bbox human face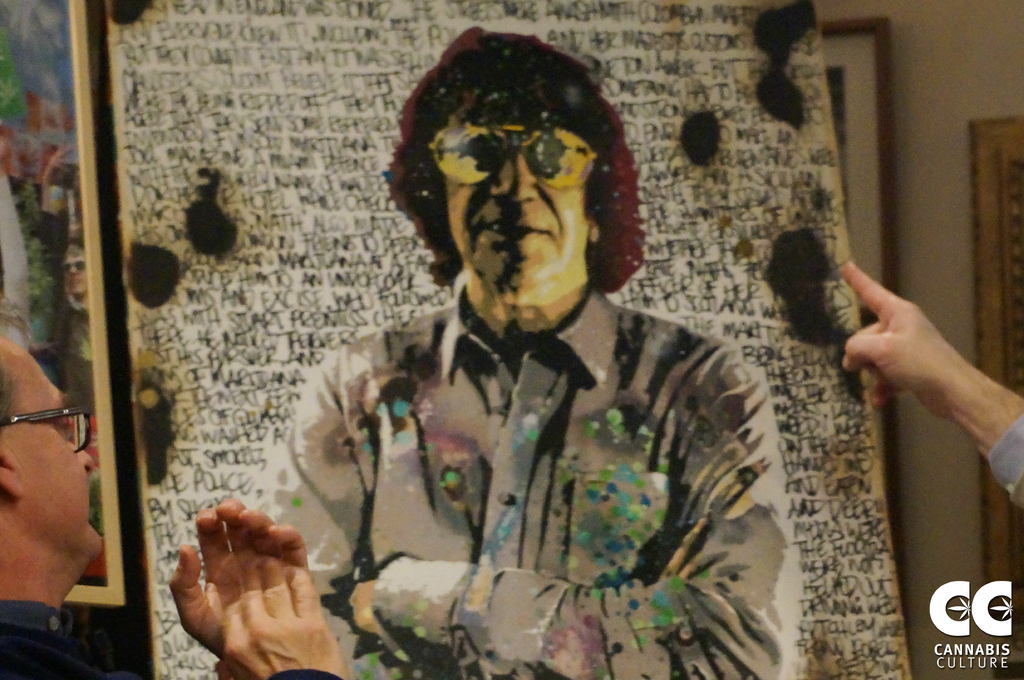
x1=2 y1=363 x2=104 y2=552
